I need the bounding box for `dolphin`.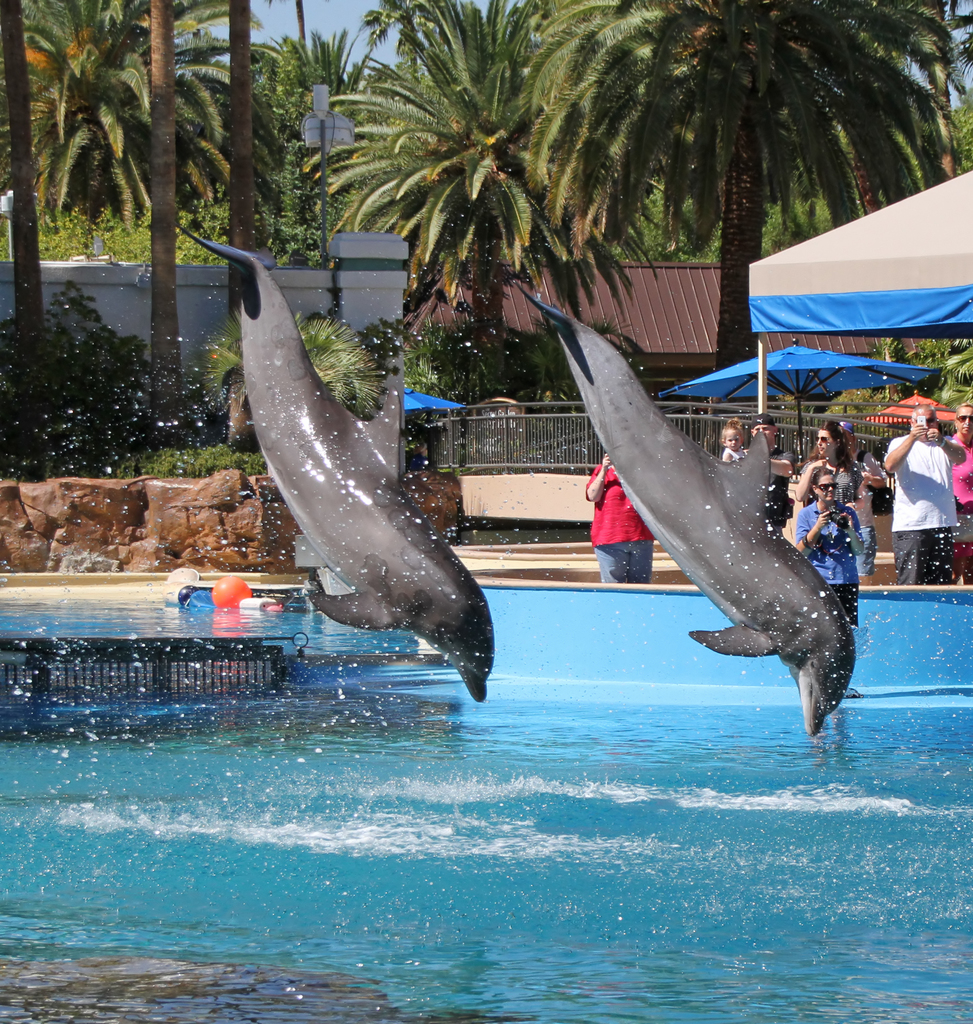
Here it is: box(522, 283, 859, 738).
